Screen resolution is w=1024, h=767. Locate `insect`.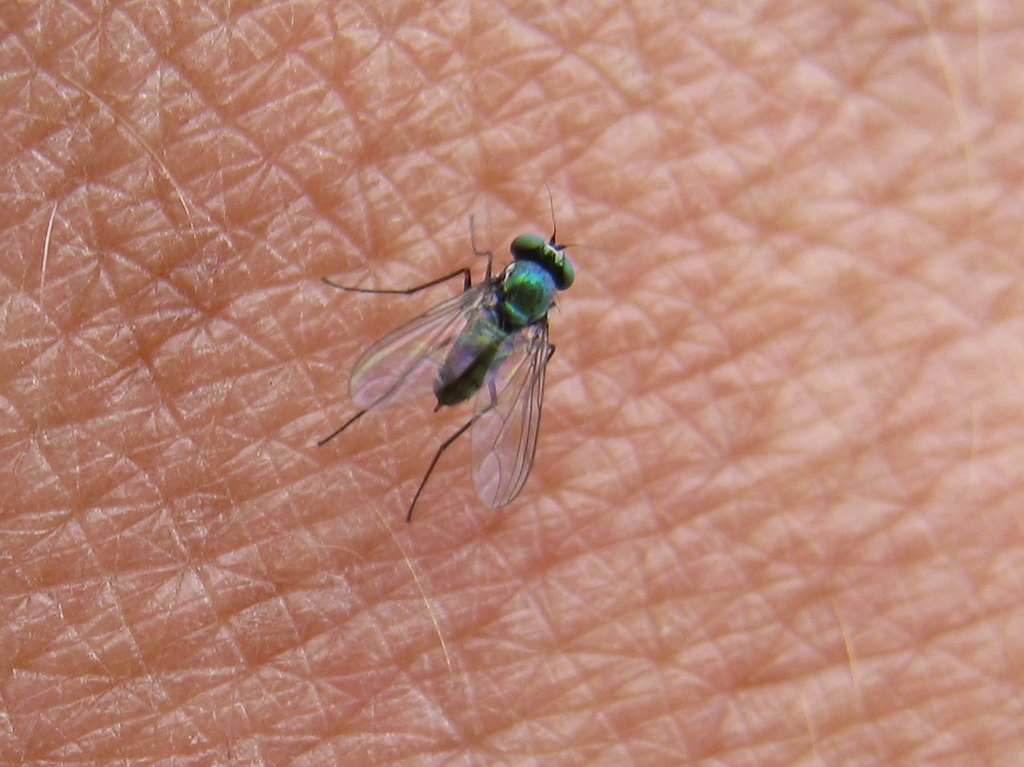
(311,176,609,533).
